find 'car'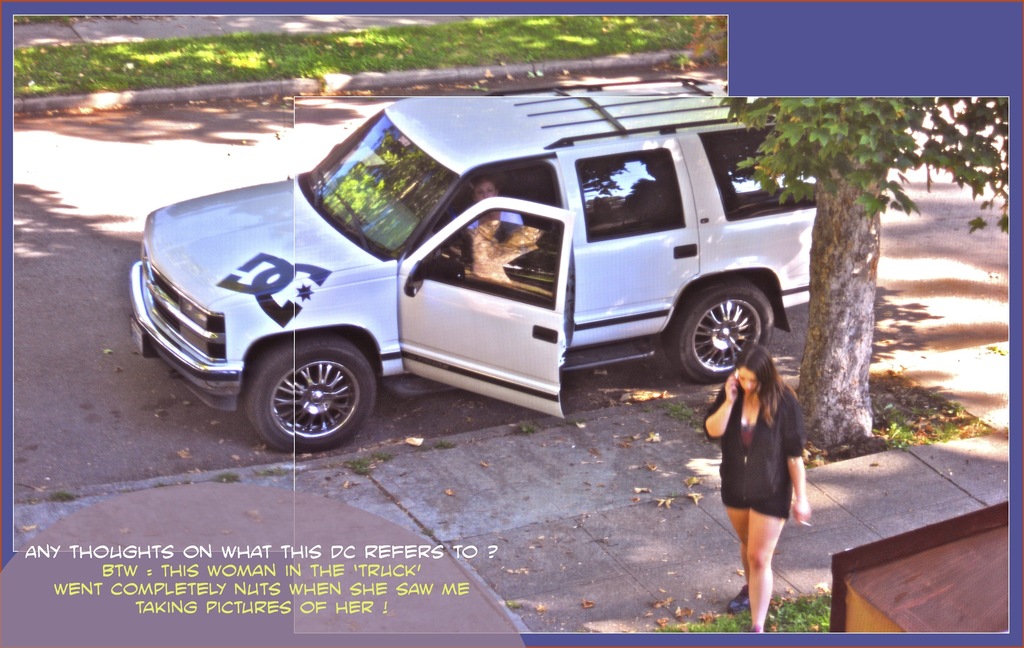
x1=129, y1=78, x2=810, y2=455
